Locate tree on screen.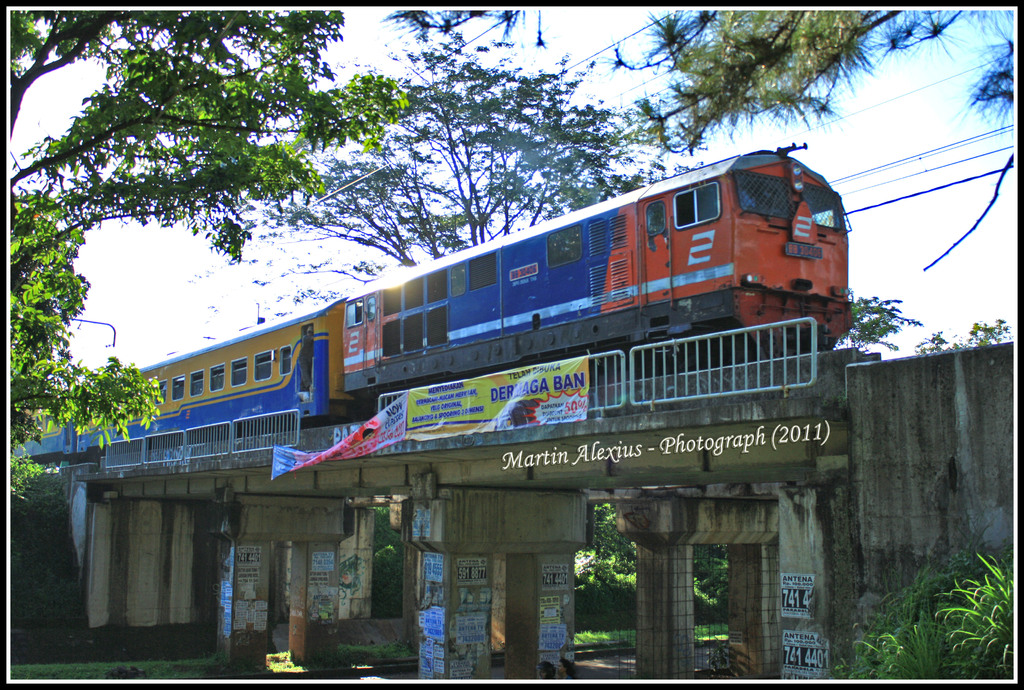
On screen at 193, 24, 707, 329.
